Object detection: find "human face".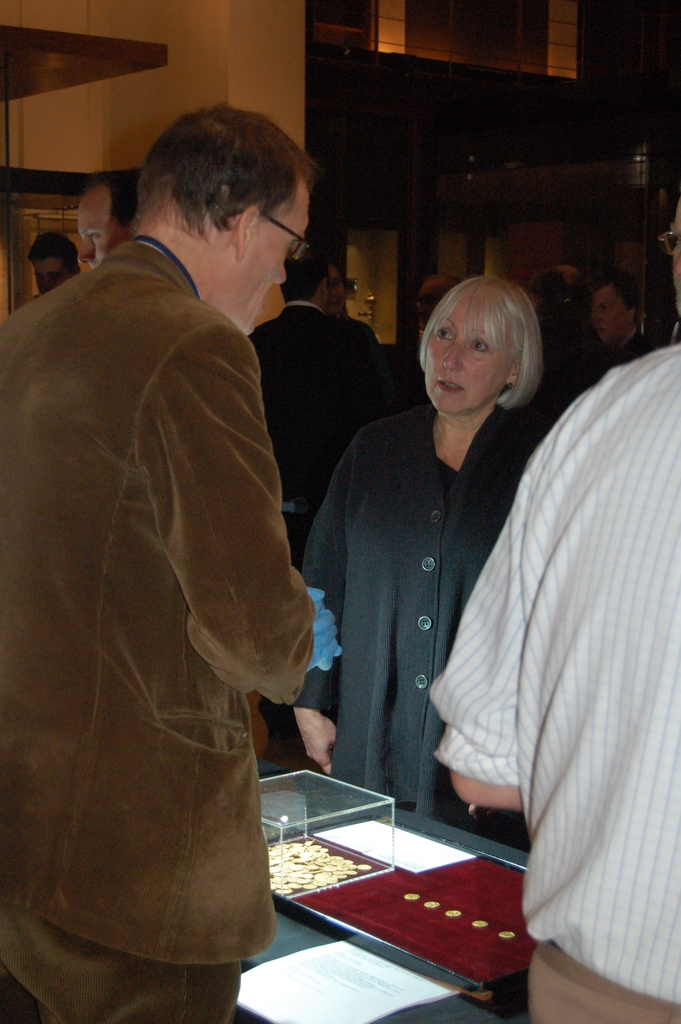
x1=595 y1=290 x2=617 y2=332.
